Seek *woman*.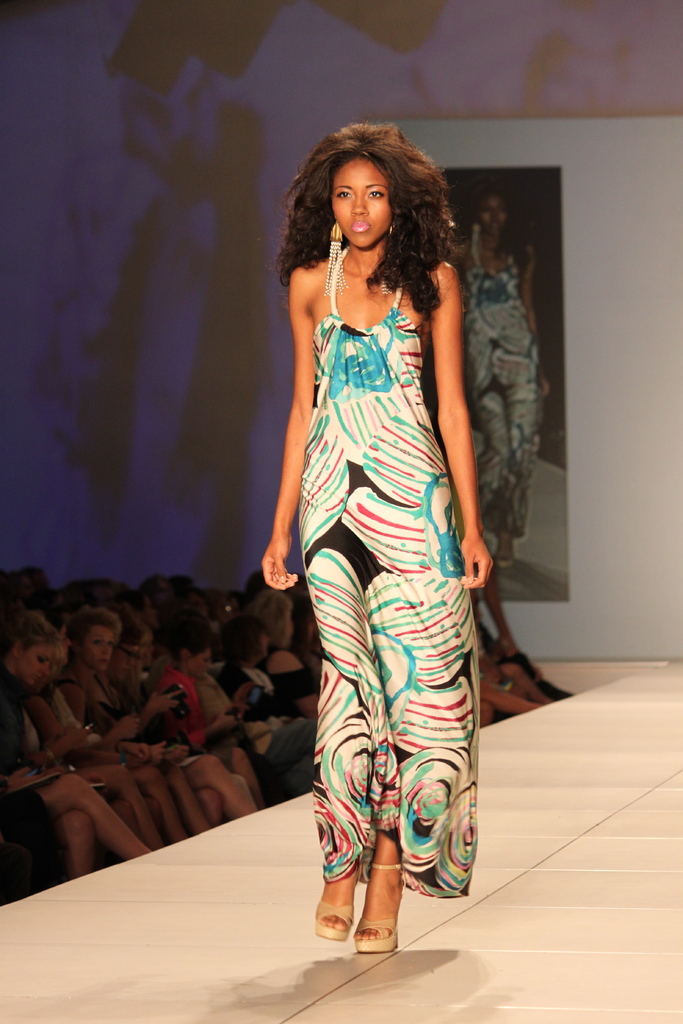
[left=255, top=586, right=324, bottom=714].
